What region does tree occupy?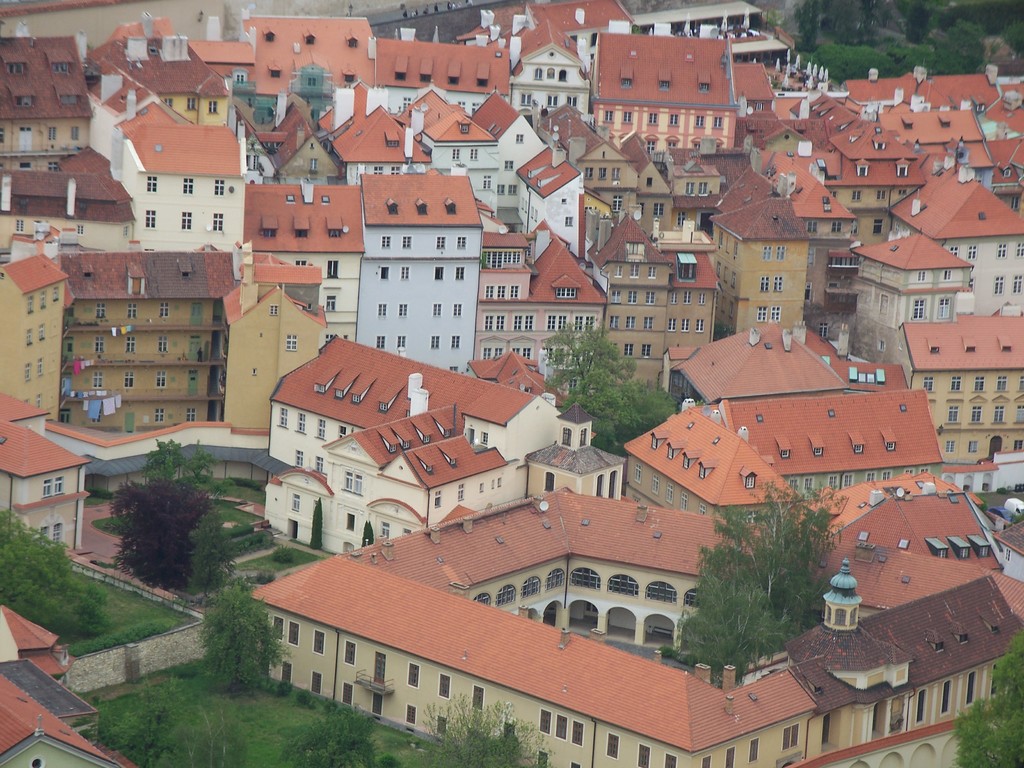
(left=673, top=472, right=836, bottom=682).
